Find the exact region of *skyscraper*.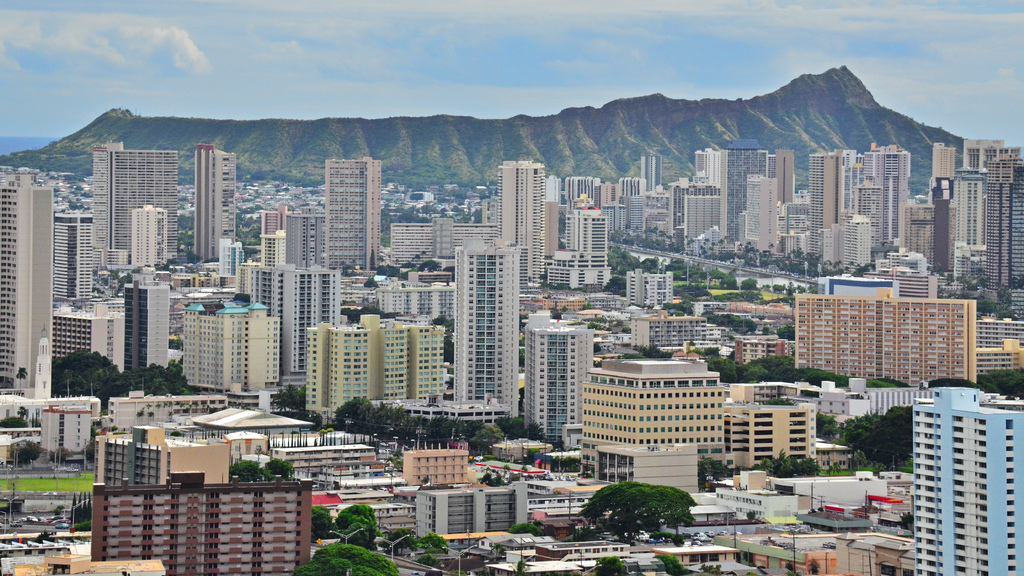
Exact region: (892, 363, 1021, 570).
